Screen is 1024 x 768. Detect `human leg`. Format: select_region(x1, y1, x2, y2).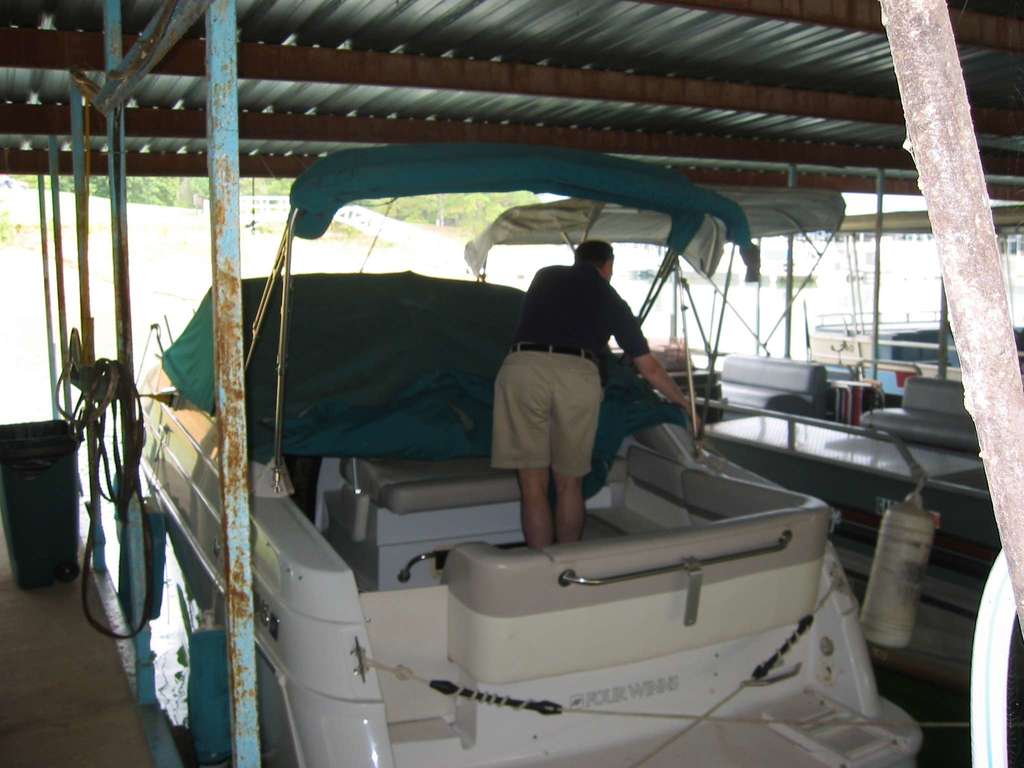
select_region(492, 356, 605, 567).
